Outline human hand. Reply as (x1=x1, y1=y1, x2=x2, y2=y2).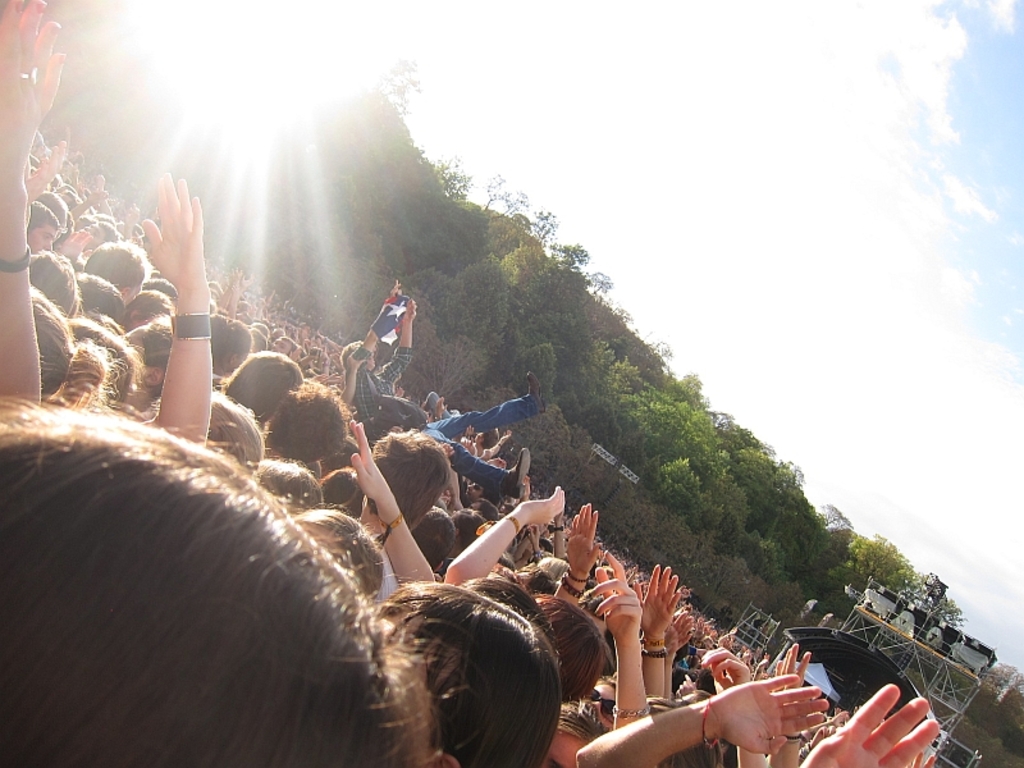
(x1=122, y1=202, x2=140, y2=230).
